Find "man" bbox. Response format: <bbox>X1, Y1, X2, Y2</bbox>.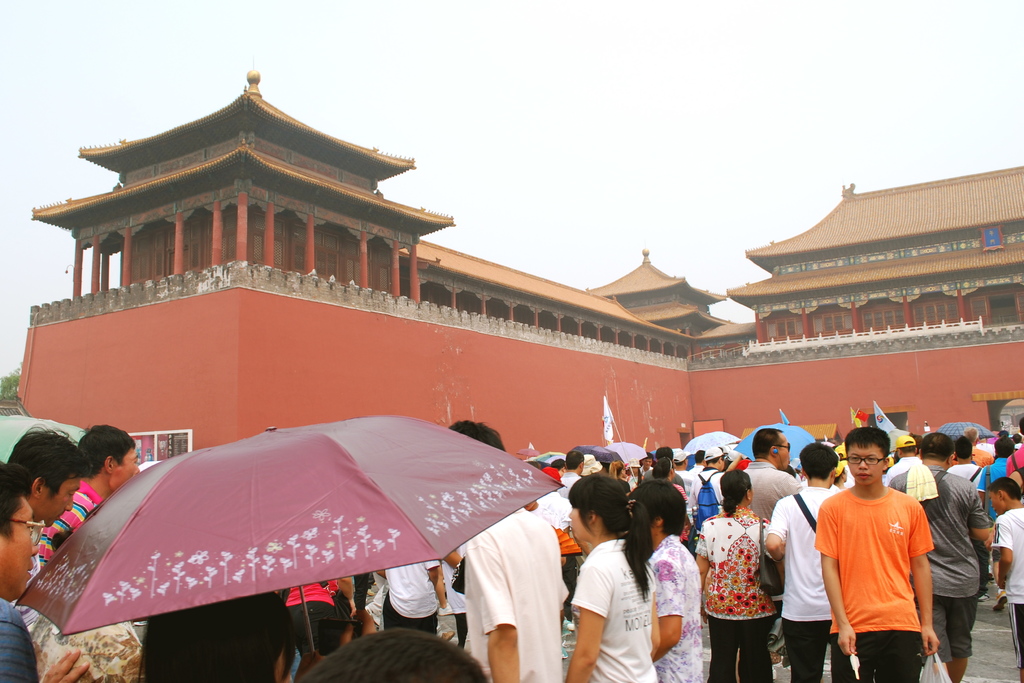
<bbox>686, 446, 726, 525</bbox>.
